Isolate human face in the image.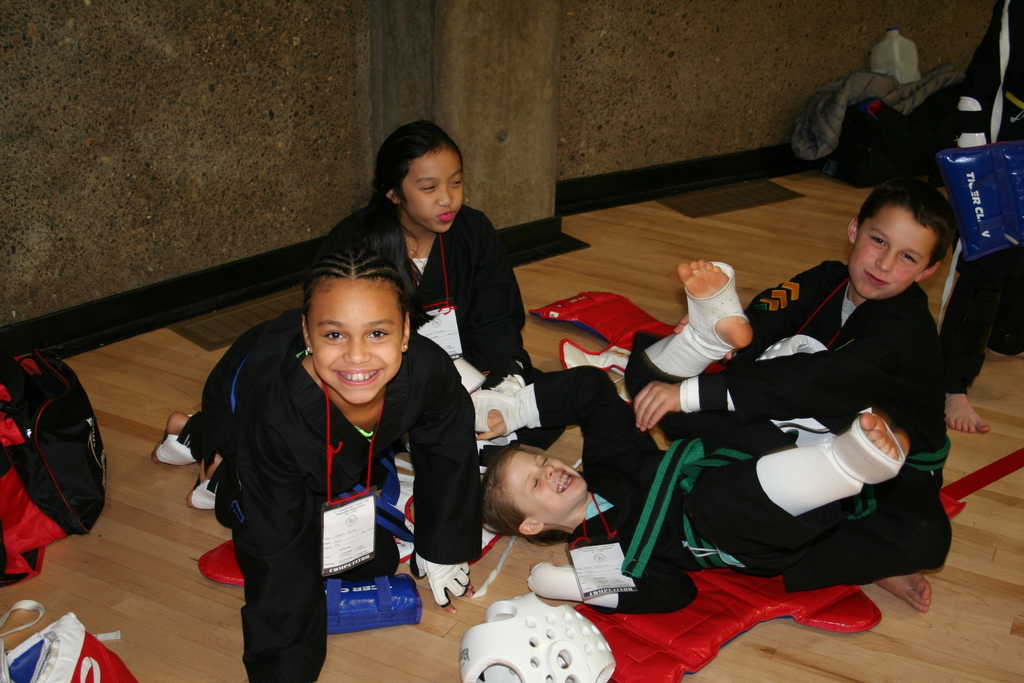
Isolated region: [403,152,466,236].
